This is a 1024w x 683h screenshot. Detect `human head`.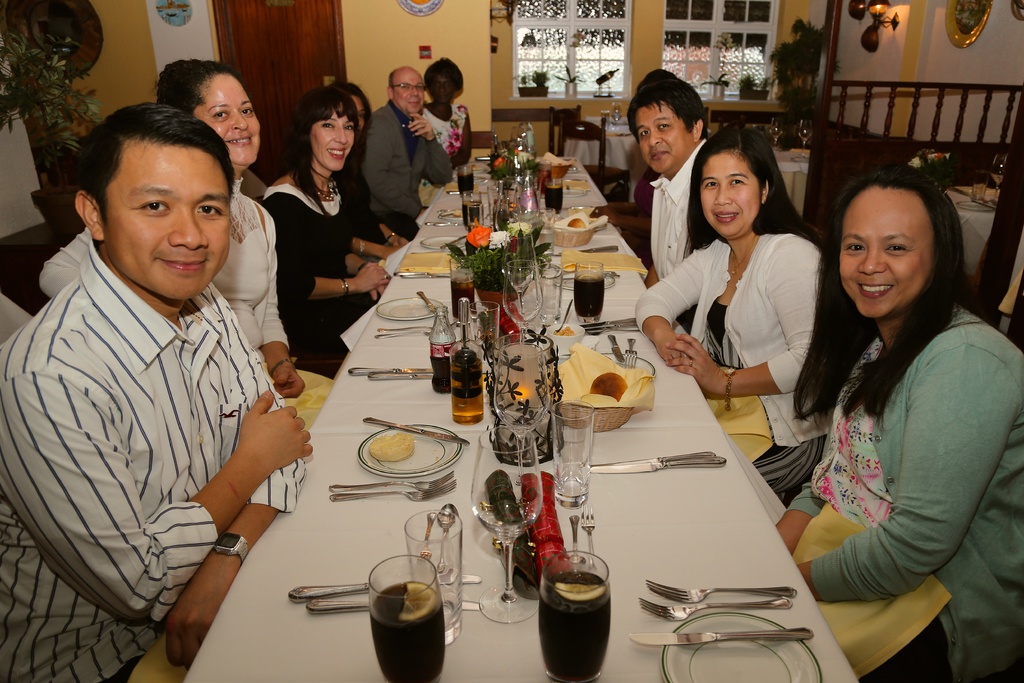
l=157, t=62, r=262, b=169.
